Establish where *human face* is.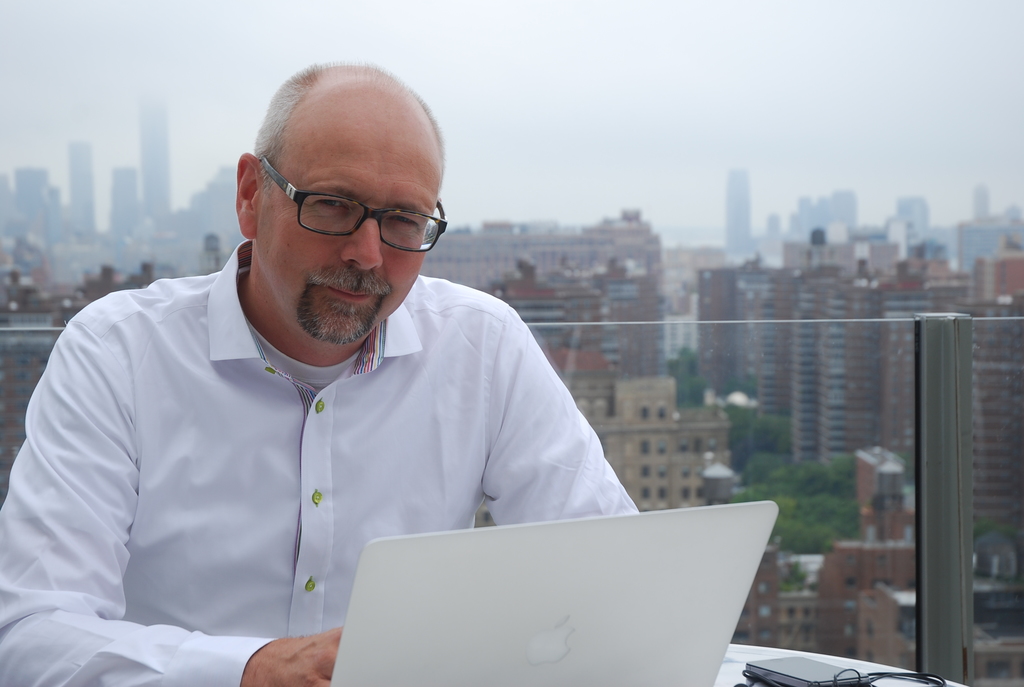
Established at 254 134 442 345.
